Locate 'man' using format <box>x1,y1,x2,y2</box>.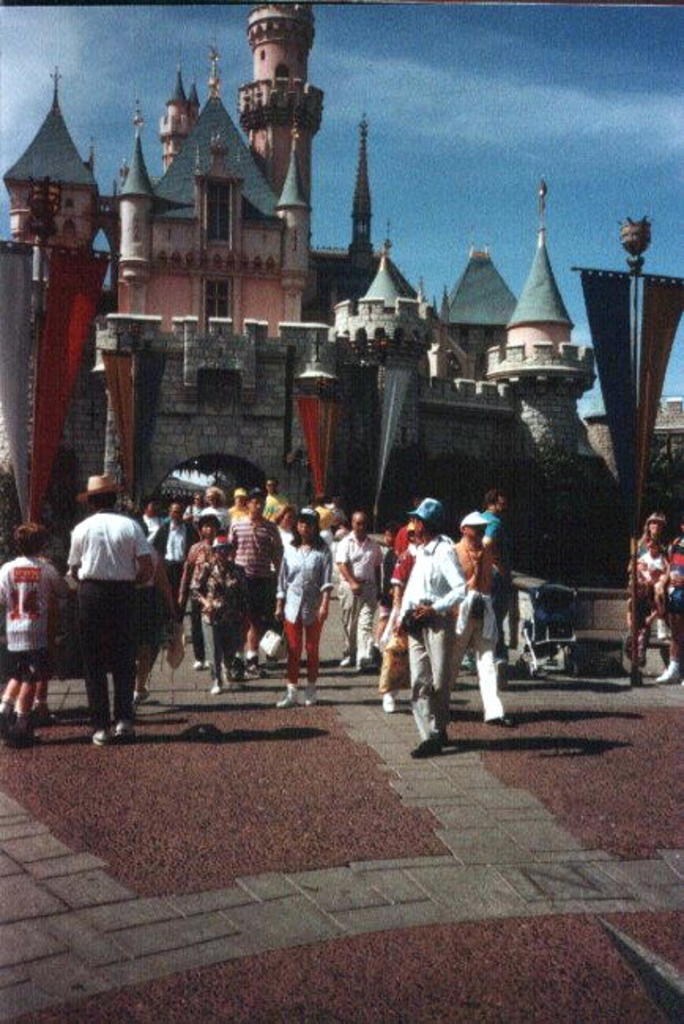
<box>385,509,482,755</box>.
